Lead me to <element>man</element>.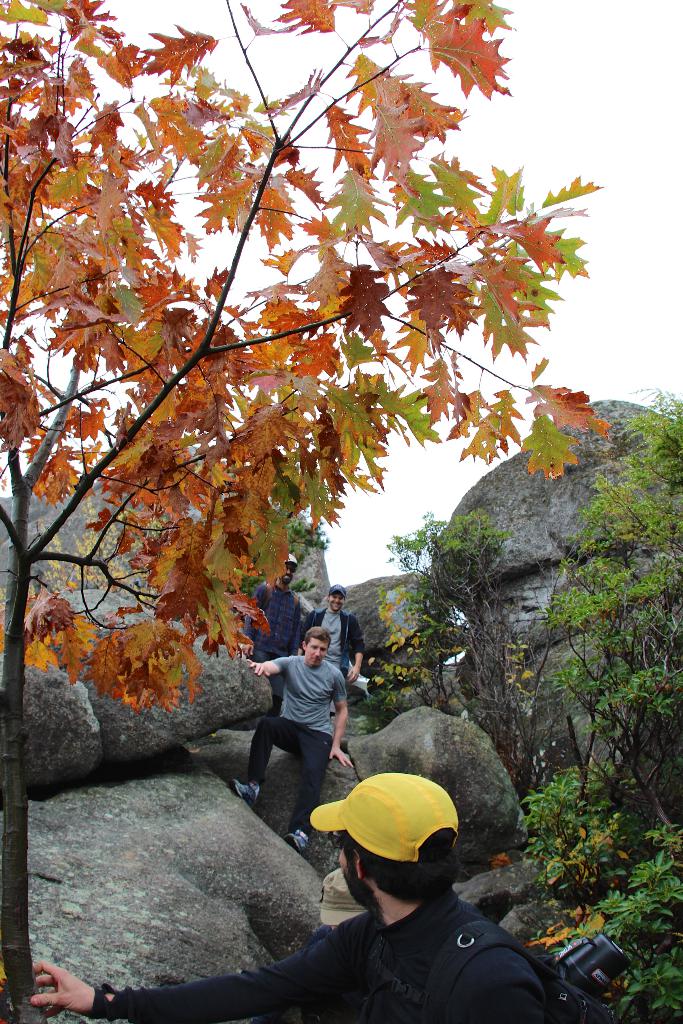
Lead to 32 769 630 1023.
